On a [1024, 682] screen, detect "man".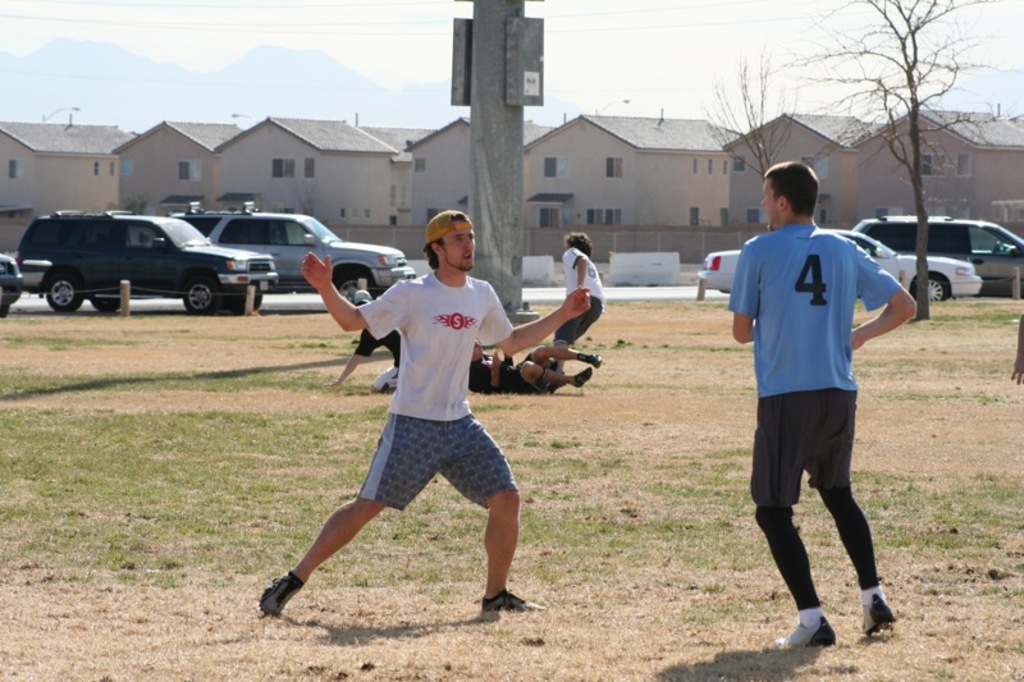
<bbox>256, 210, 593, 610</bbox>.
